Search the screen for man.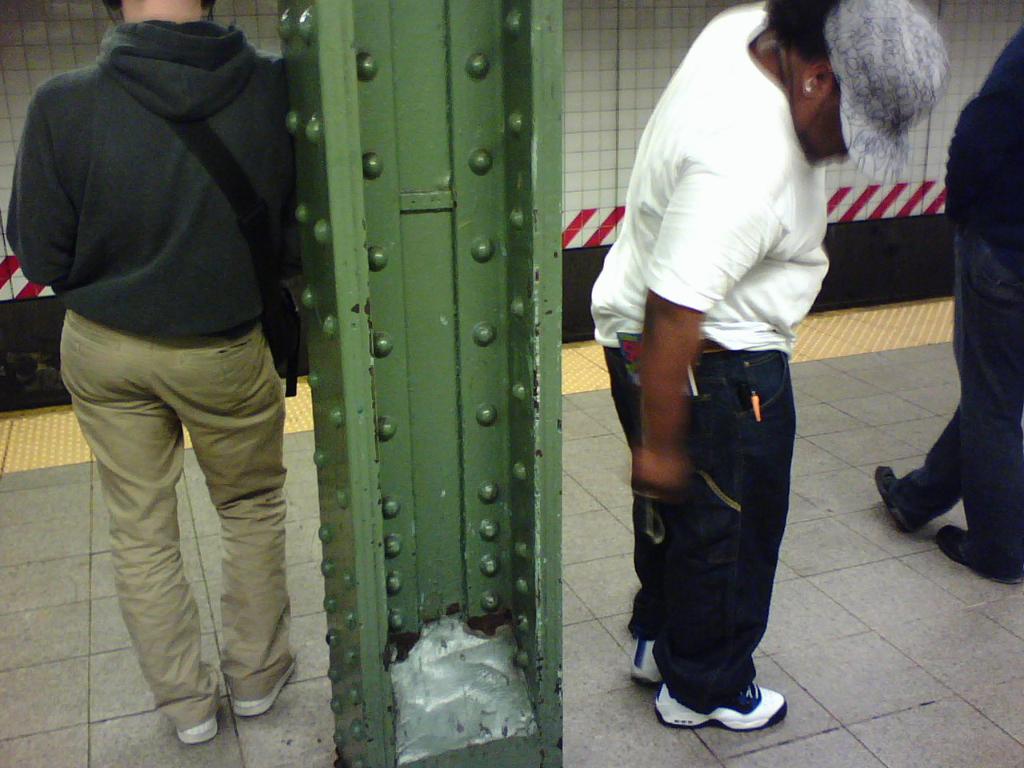
Found at bbox(6, 0, 298, 746).
